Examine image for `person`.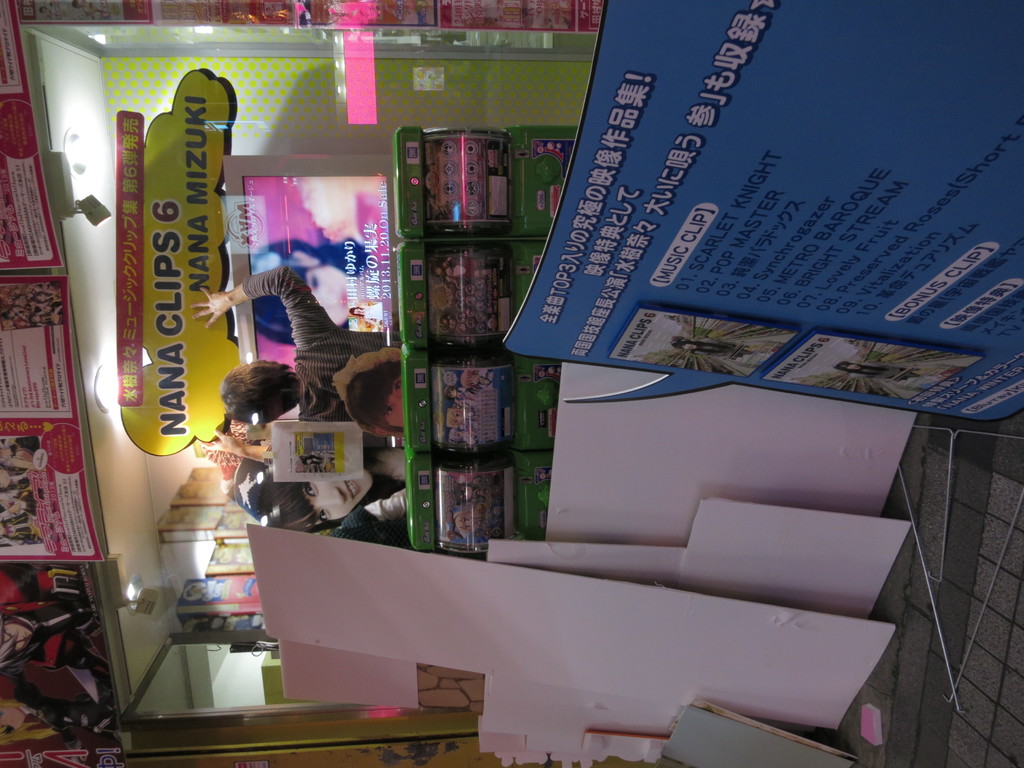
Examination result: BBox(230, 440, 407, 538).
